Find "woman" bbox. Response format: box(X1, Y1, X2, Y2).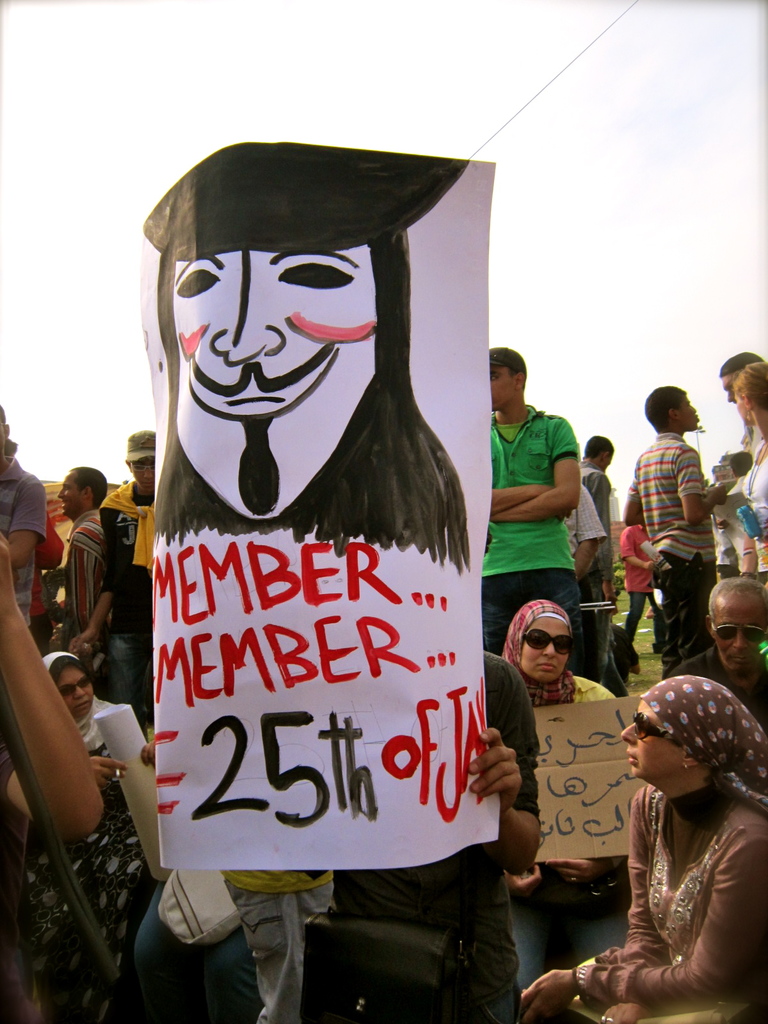
box(19, 646, 158, 1023).
